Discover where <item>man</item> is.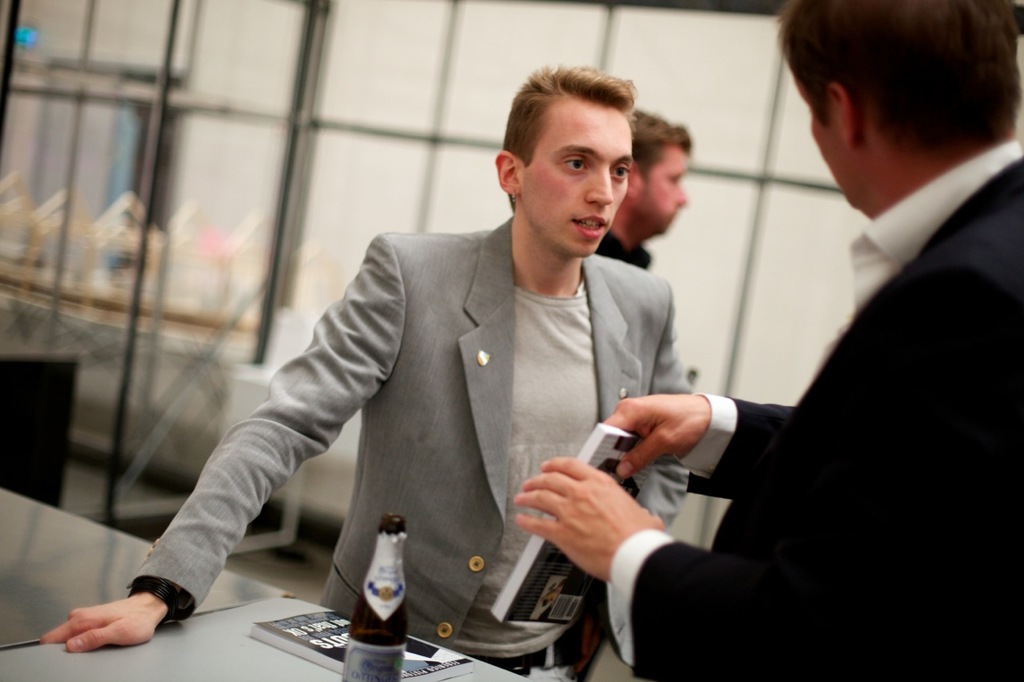
Discovered at 598/110/694/266.
